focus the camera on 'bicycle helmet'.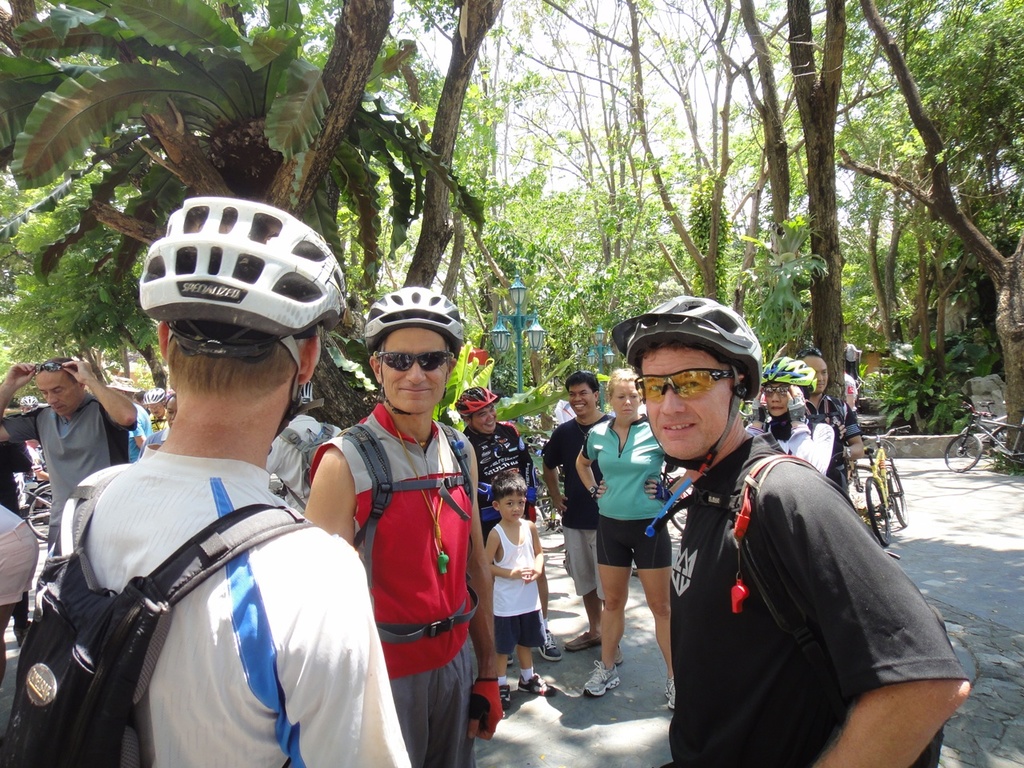
Focus region: box(138, 194, 347, 452).
